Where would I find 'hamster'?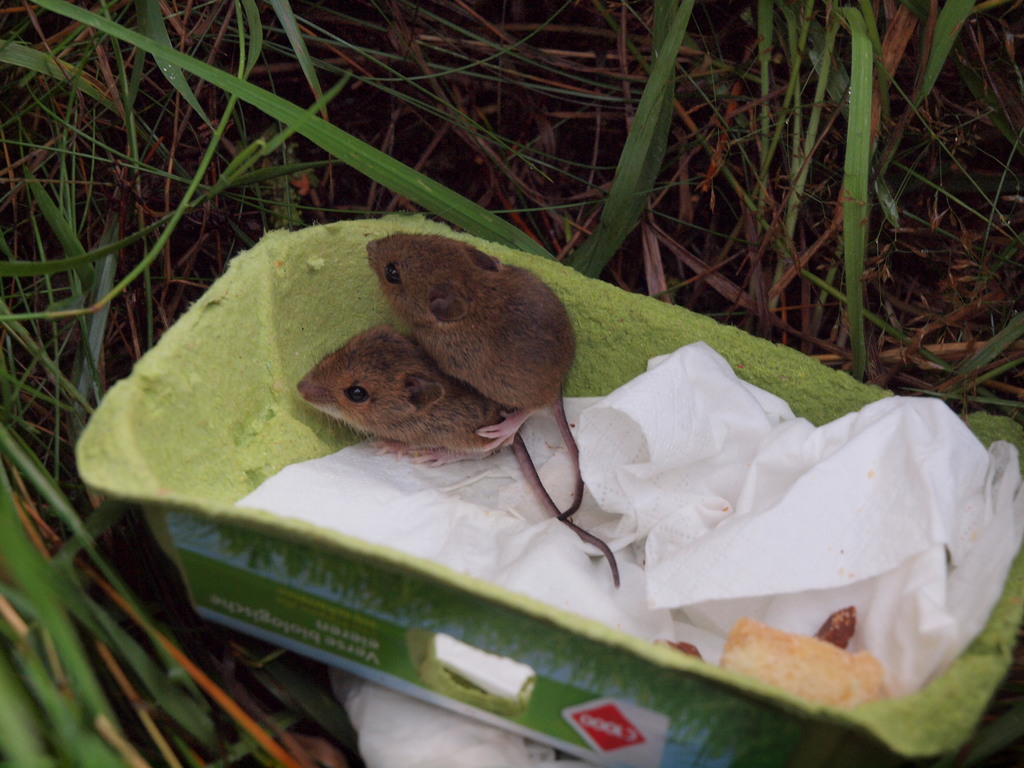
At bbox=[297, 321, 620, 590].
